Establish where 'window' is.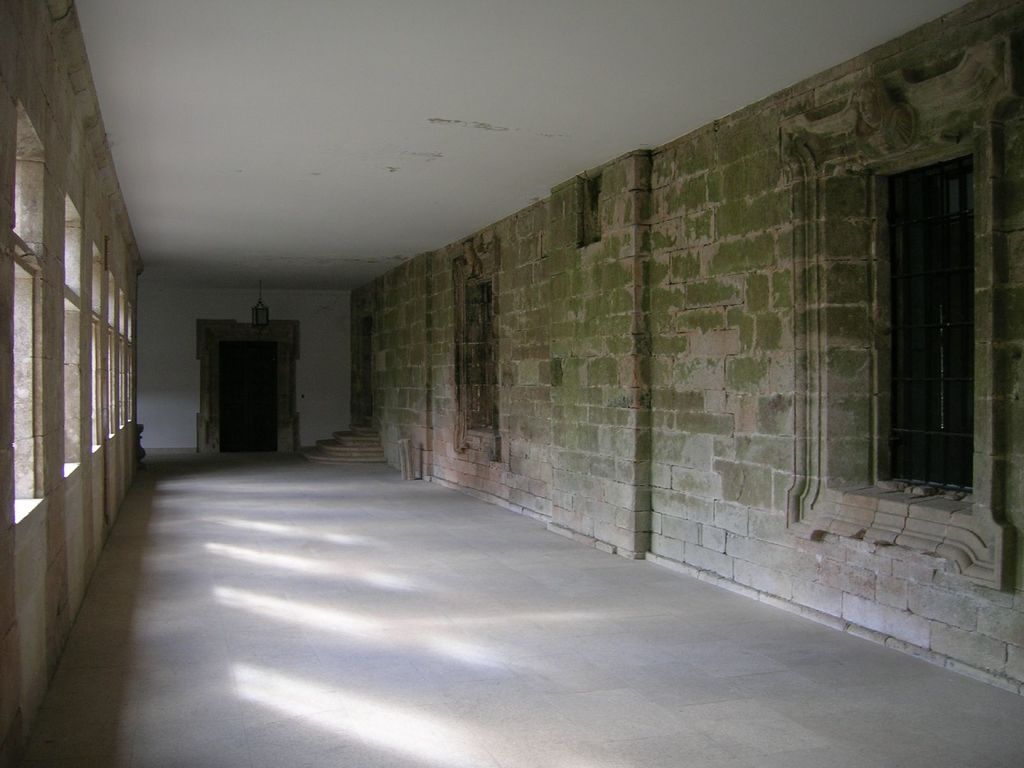
Established at region(578, 169, 599, 238).
